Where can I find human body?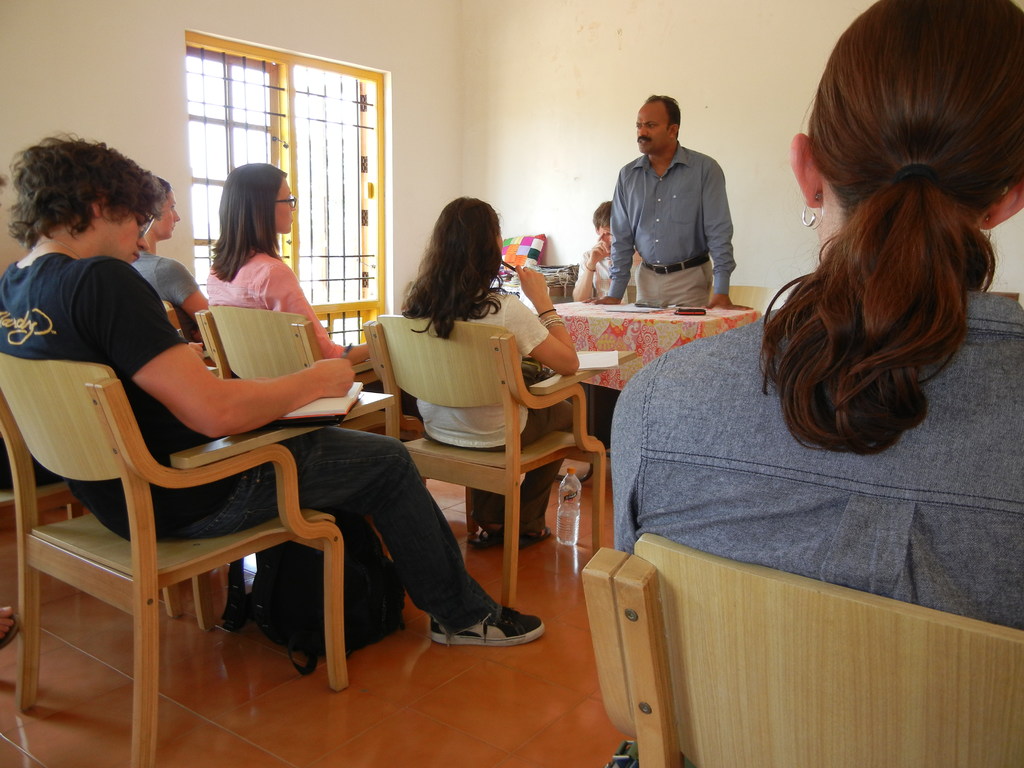
You can find it at locate(0, 217, 543, 648).
